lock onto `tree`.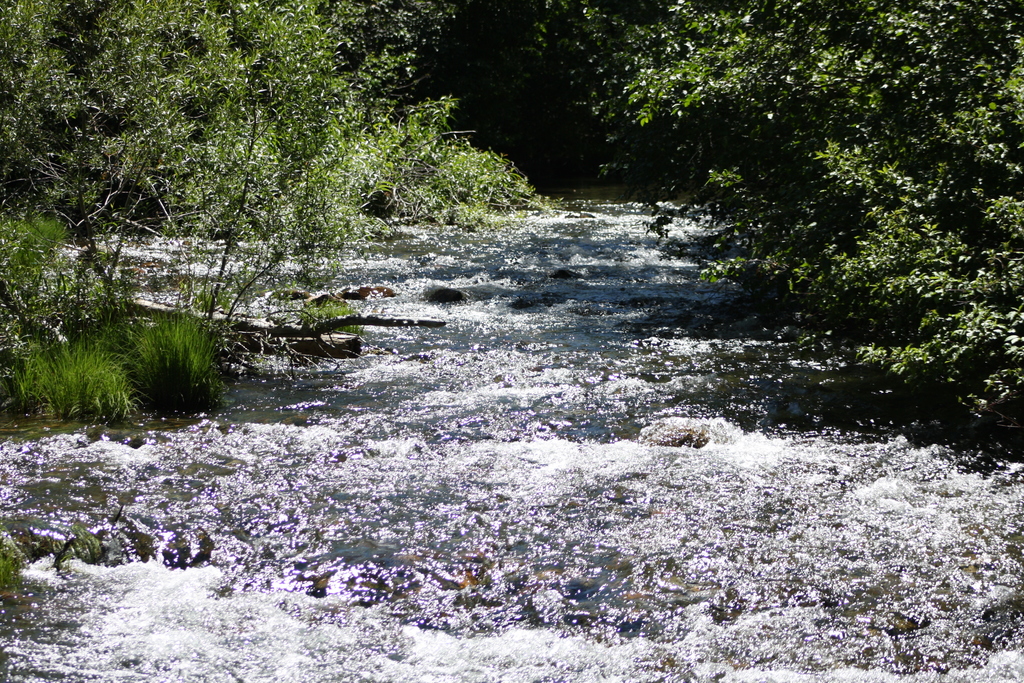
Locked: 0, 0, 553, 228.
